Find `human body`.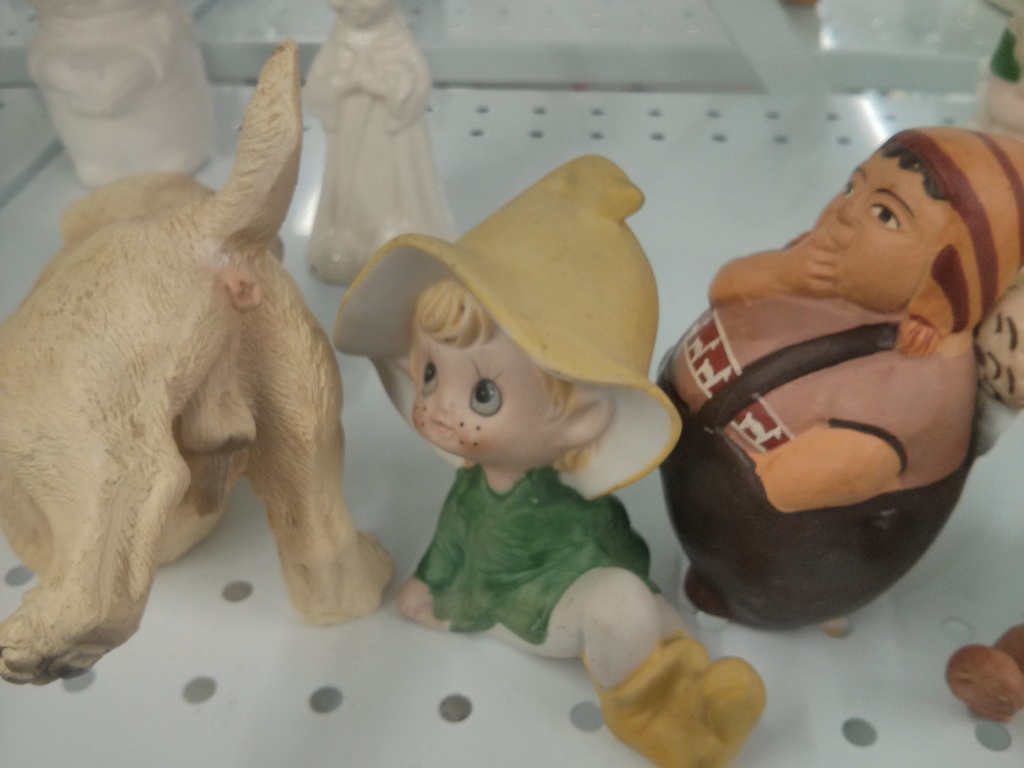
[649, 129, 1023, 647].
